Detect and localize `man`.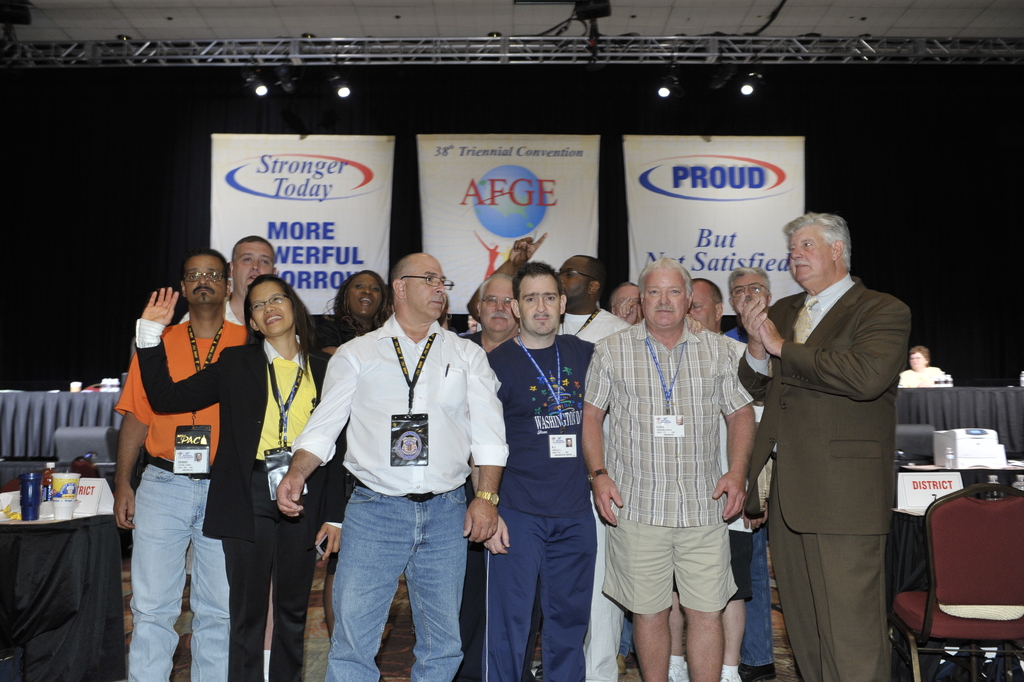
Localized at Rect(667, 279, 747, 681).
